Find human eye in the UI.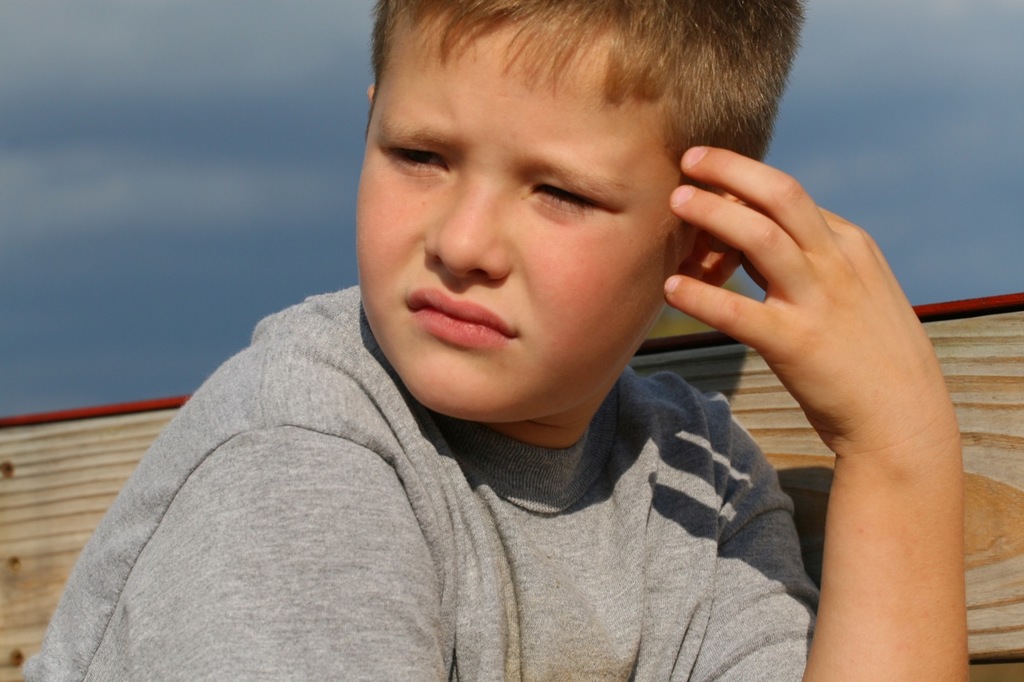
UI element at <box>374,141,461,184</box>.
